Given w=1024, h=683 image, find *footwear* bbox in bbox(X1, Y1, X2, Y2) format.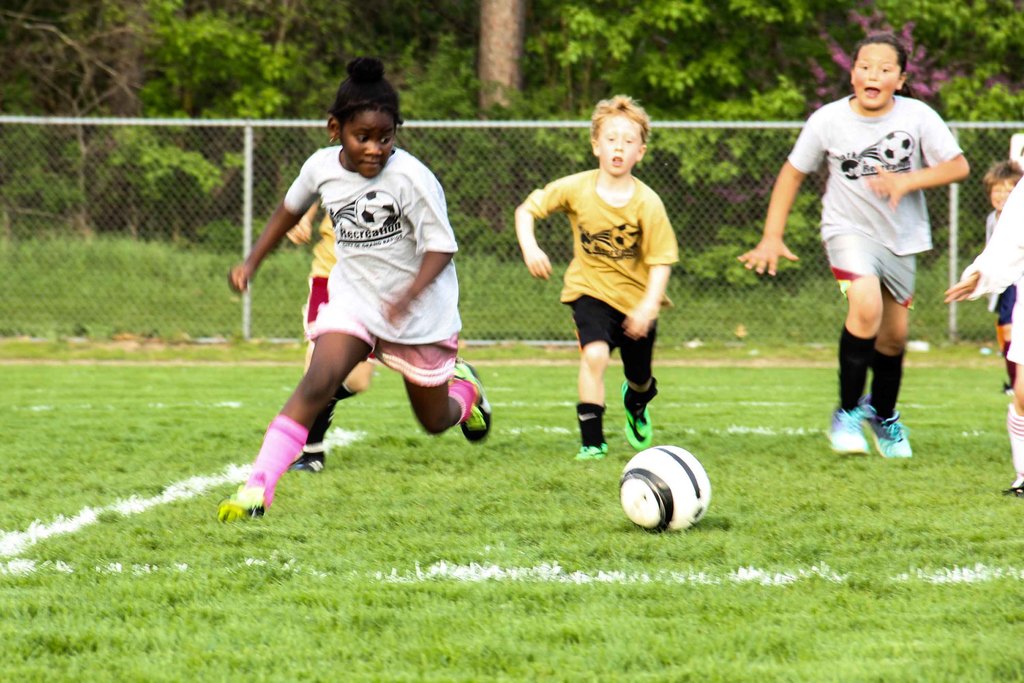
bbox(287, 444, 327, 478).
